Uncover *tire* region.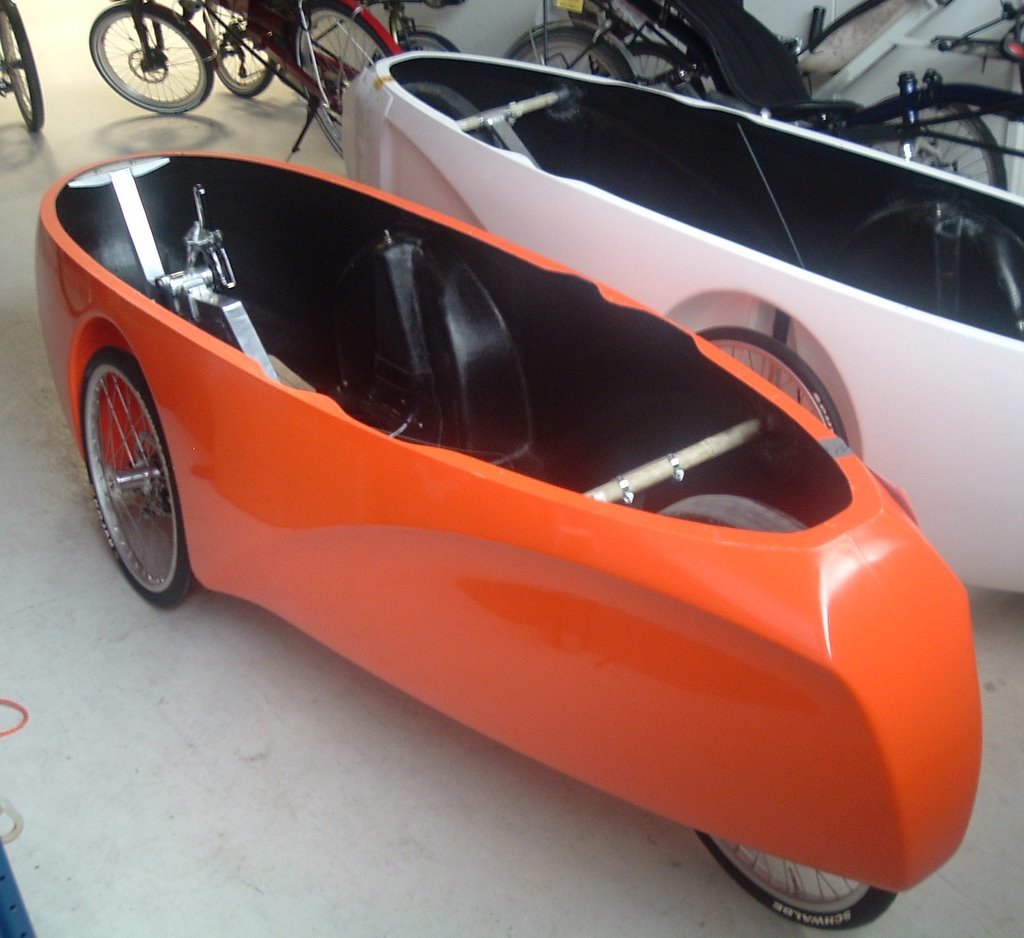
Uncovered: (x1=204, y1=0, x2=279, y2=103).
